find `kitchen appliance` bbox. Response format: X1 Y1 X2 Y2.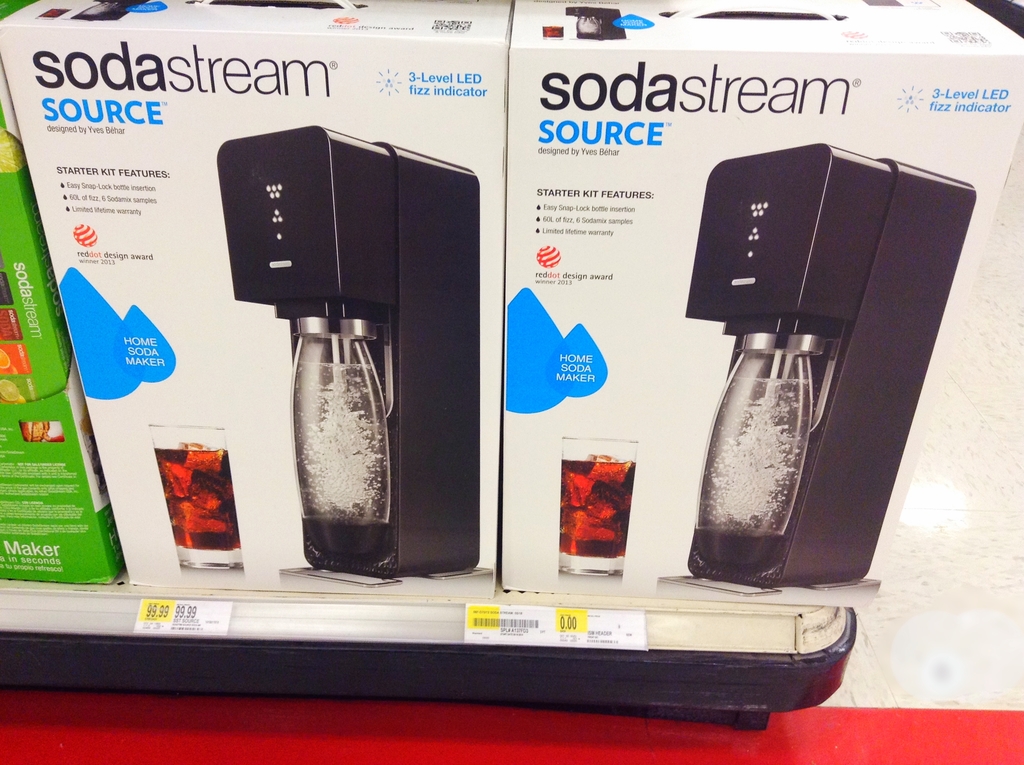
647 129 983 593.
